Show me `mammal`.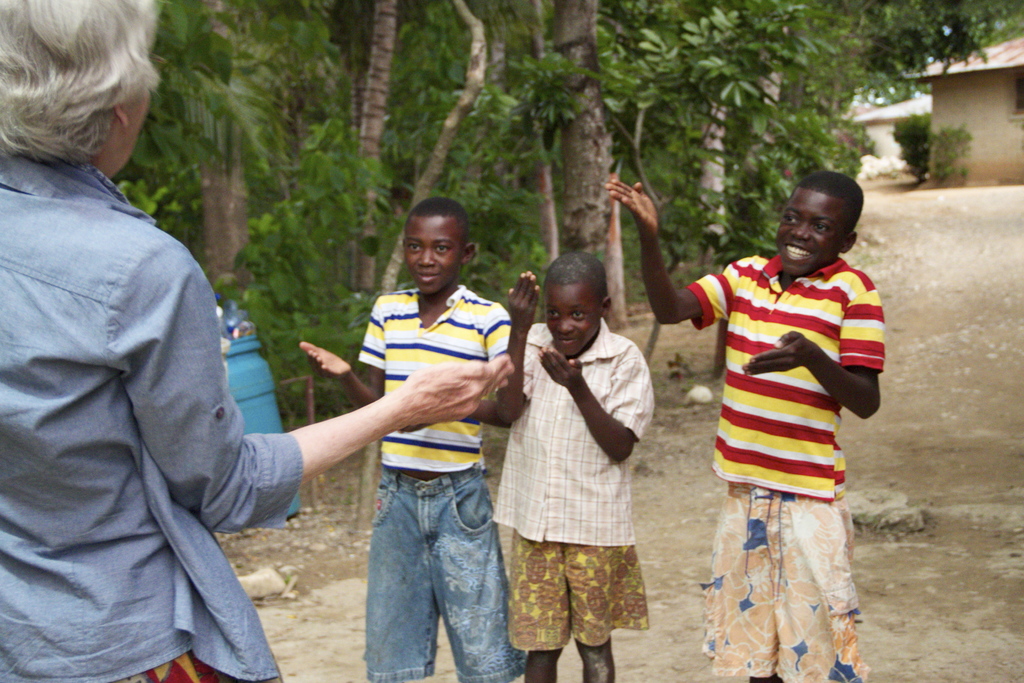
`mammal` is here: <region>0, 0, 515, 682</region>.
